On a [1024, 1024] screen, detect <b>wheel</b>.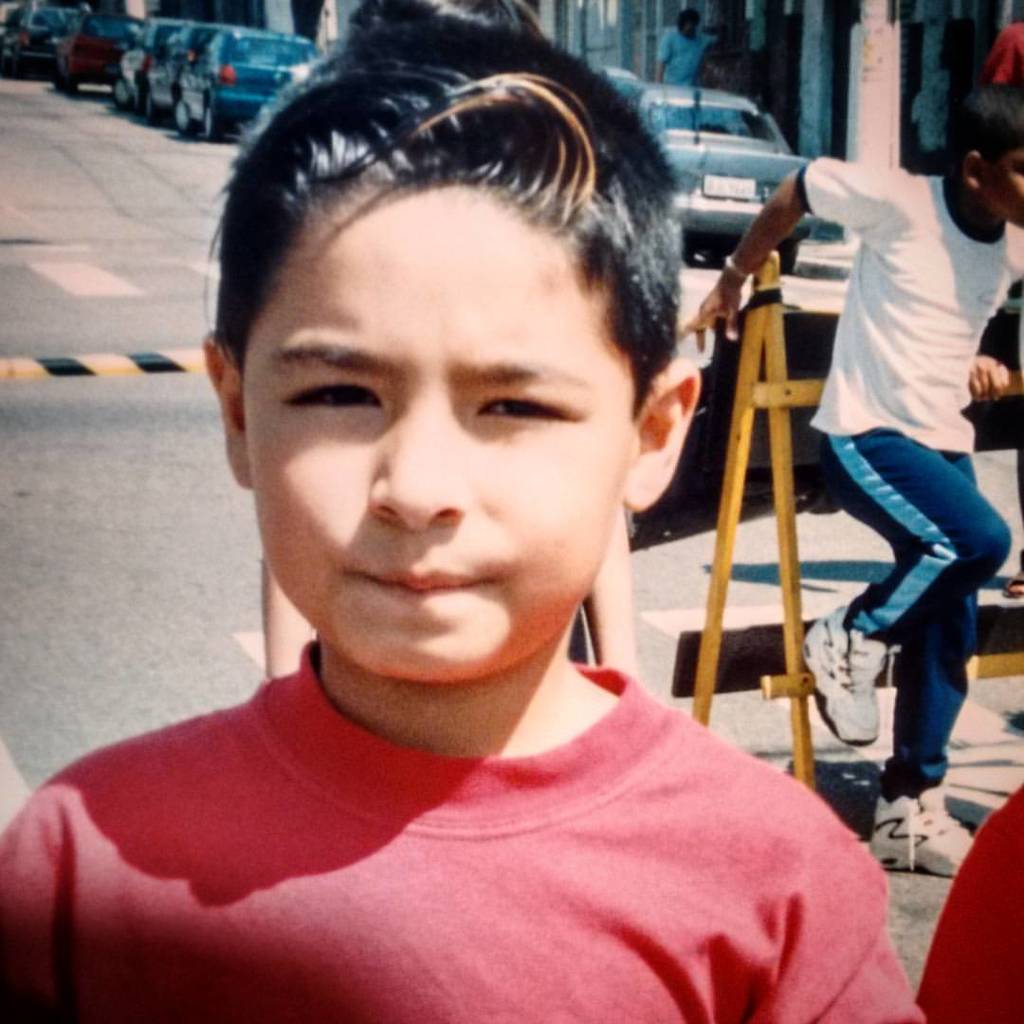
775,239,801,275.
